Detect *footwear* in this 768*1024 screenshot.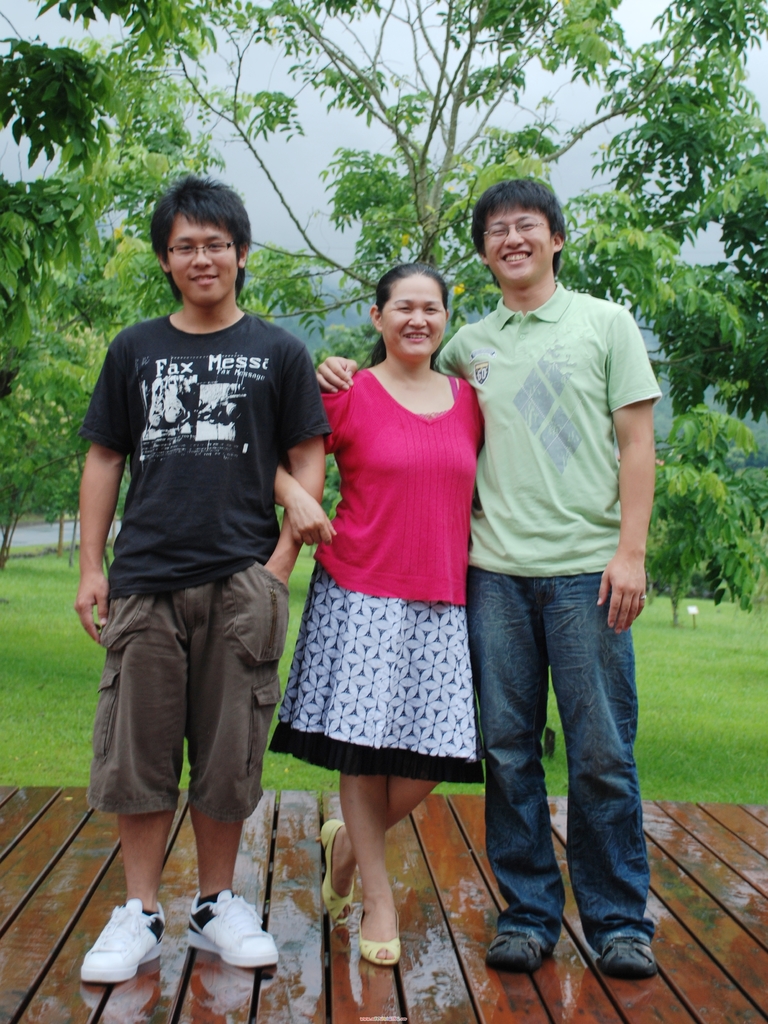
Detection: [181,886,286,958].
